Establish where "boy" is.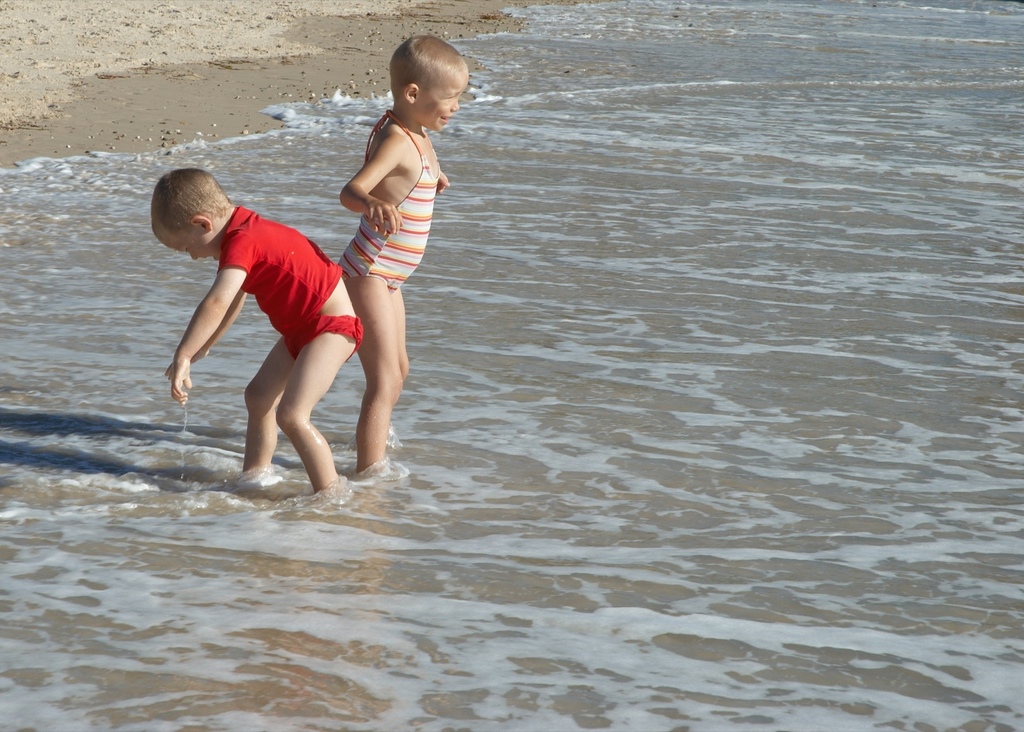
Established at x1=148 y1=167 x2=364 y2=492.
